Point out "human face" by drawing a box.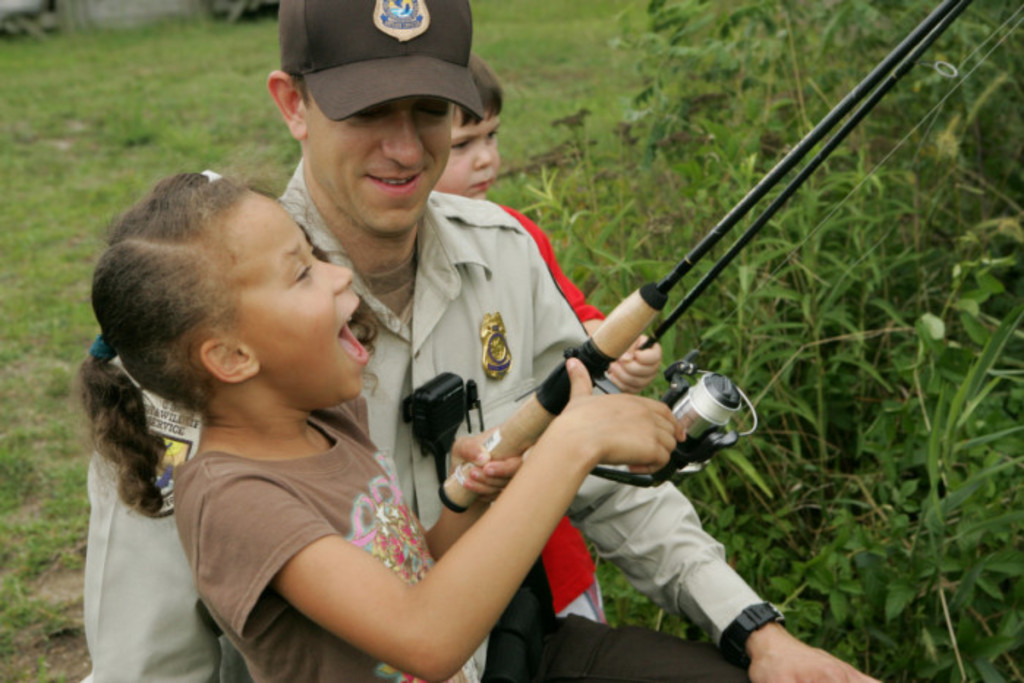
[242, 188, 372, 402].
